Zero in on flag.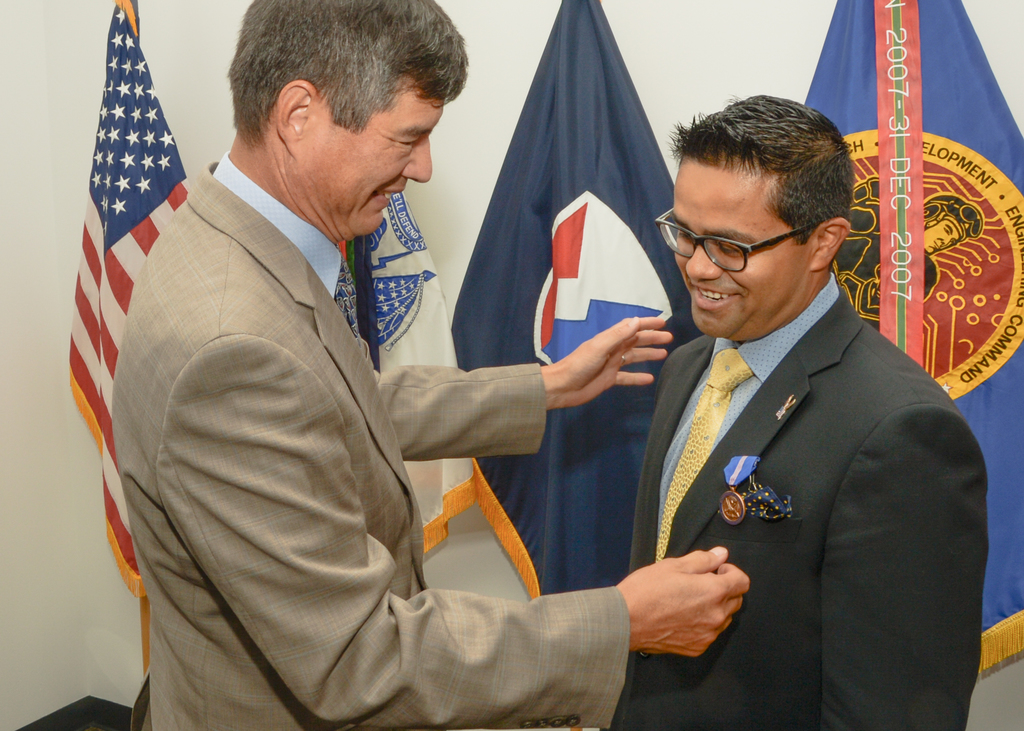
Zeroed in: <region>785, 0, 1023, 688</region>.
